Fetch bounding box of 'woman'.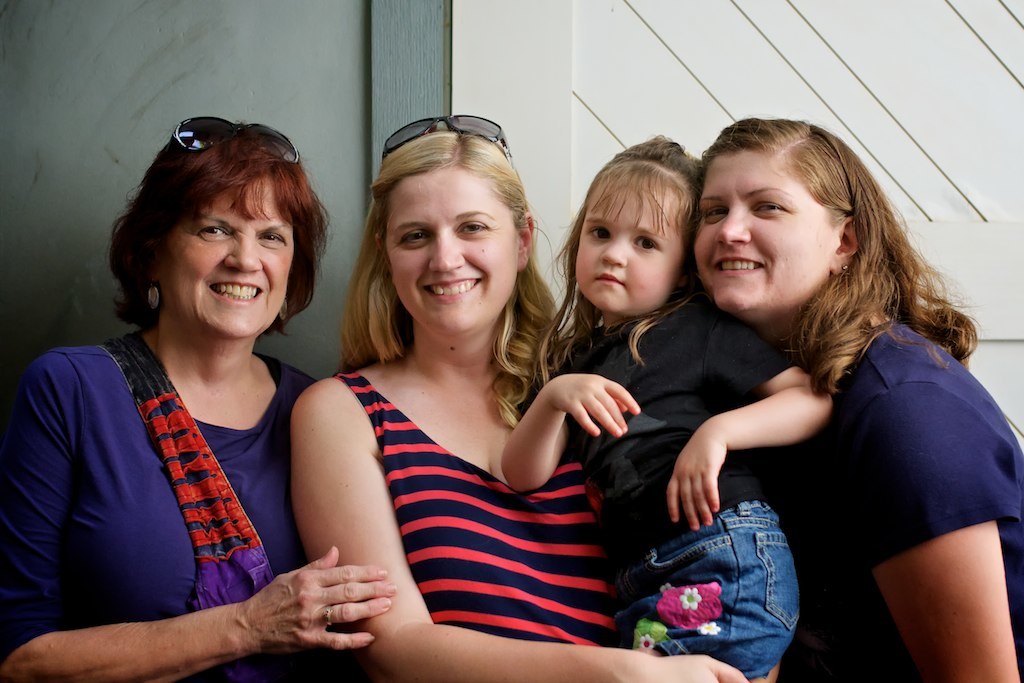
Bbox: locate(264, 127, 648, 667).
